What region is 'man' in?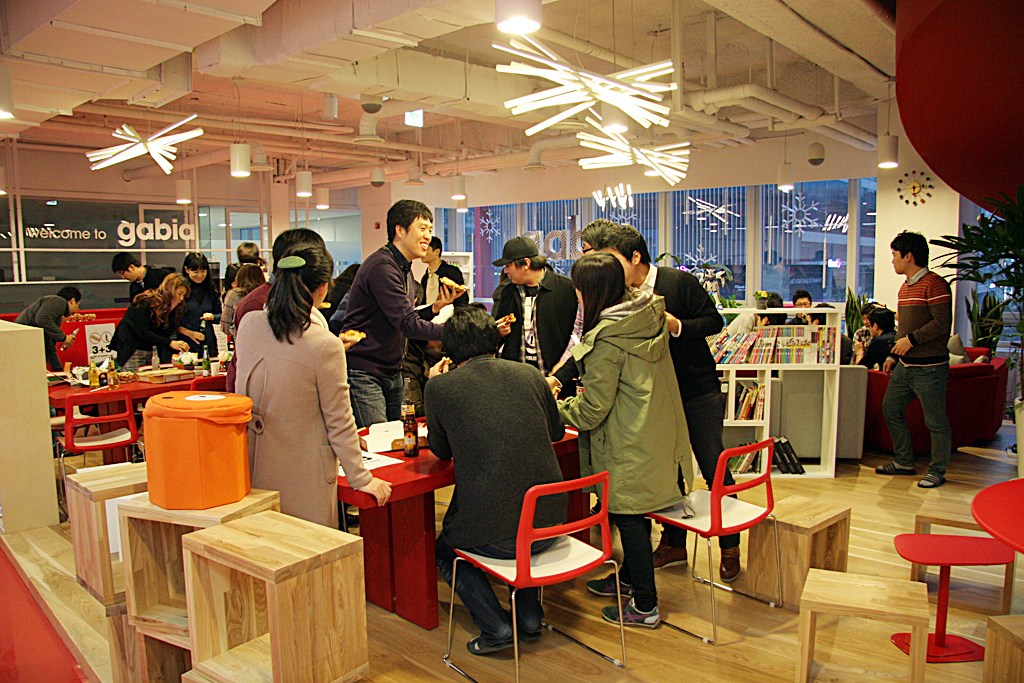
(219, 243, 259, 299).
